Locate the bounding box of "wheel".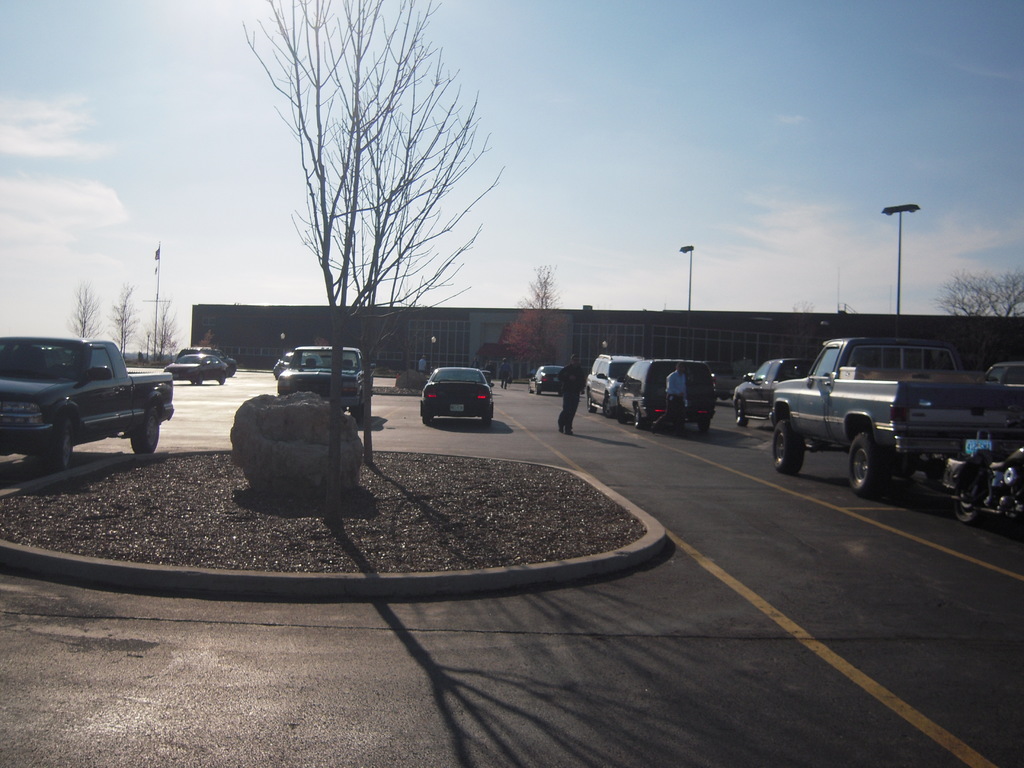
Bounding box: (x1=47, y1=418, x2=72, y2=470).
